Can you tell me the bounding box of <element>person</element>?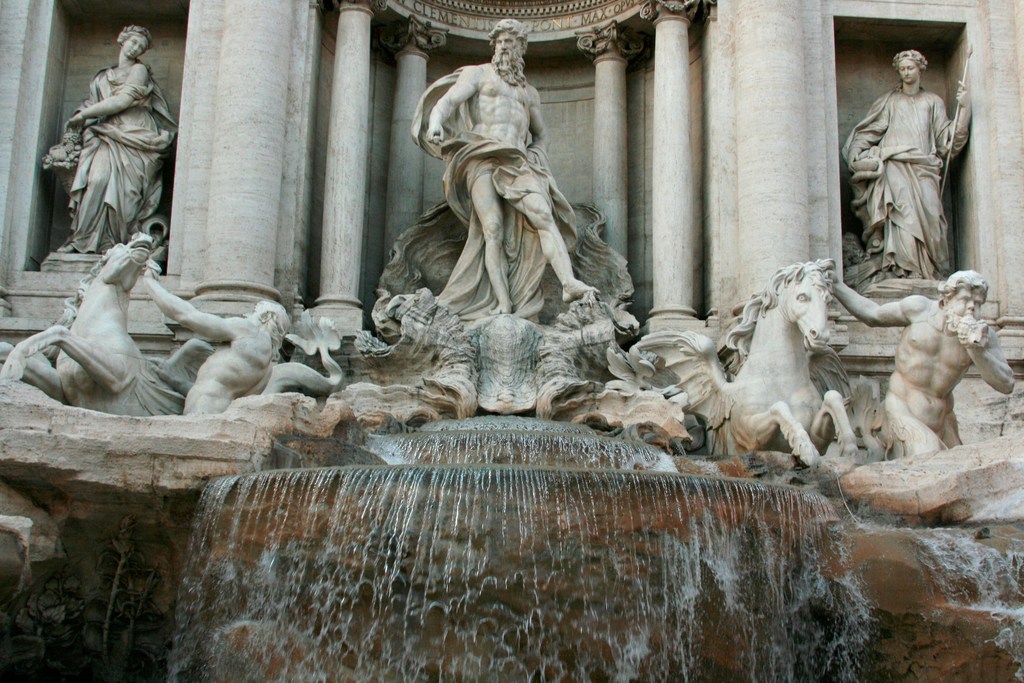
bbox=(60, 24, 178, 255).
